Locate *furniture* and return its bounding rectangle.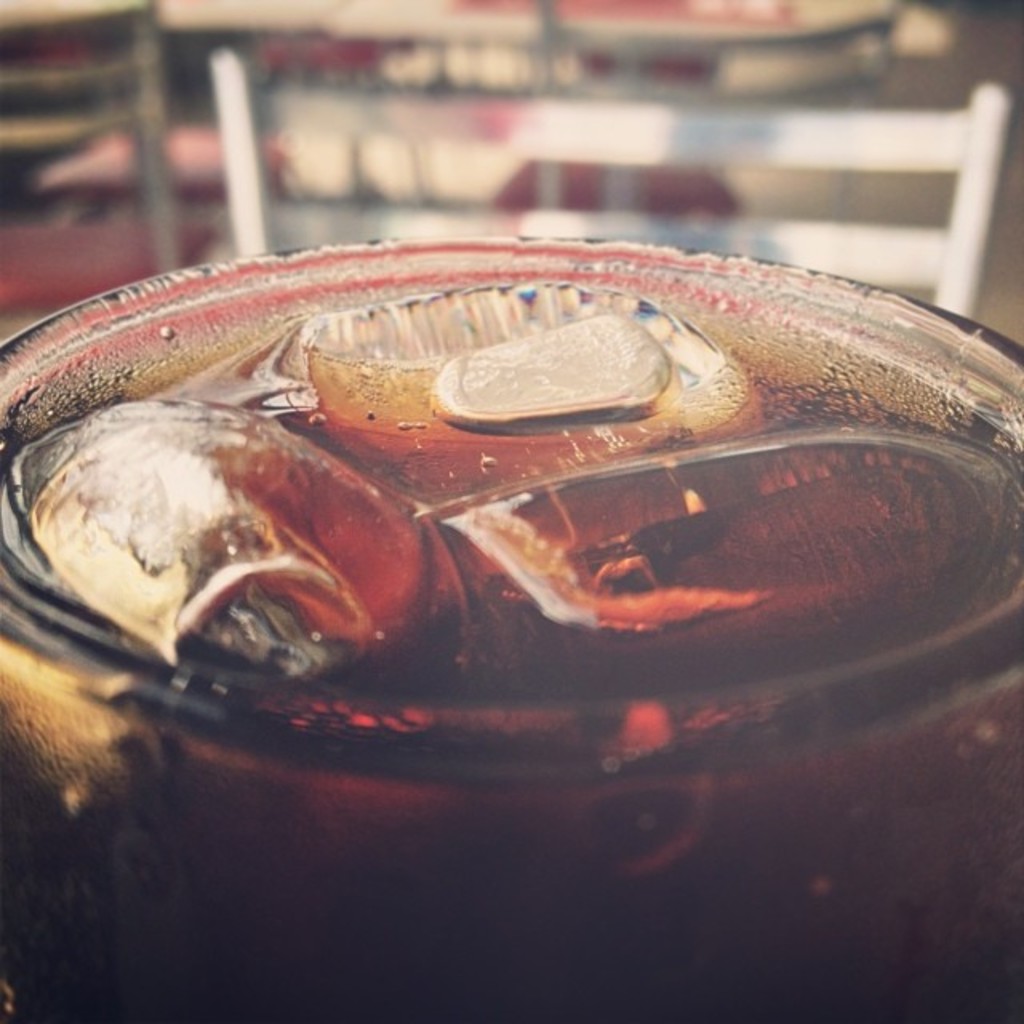
(216, 50, 1010, 317).
